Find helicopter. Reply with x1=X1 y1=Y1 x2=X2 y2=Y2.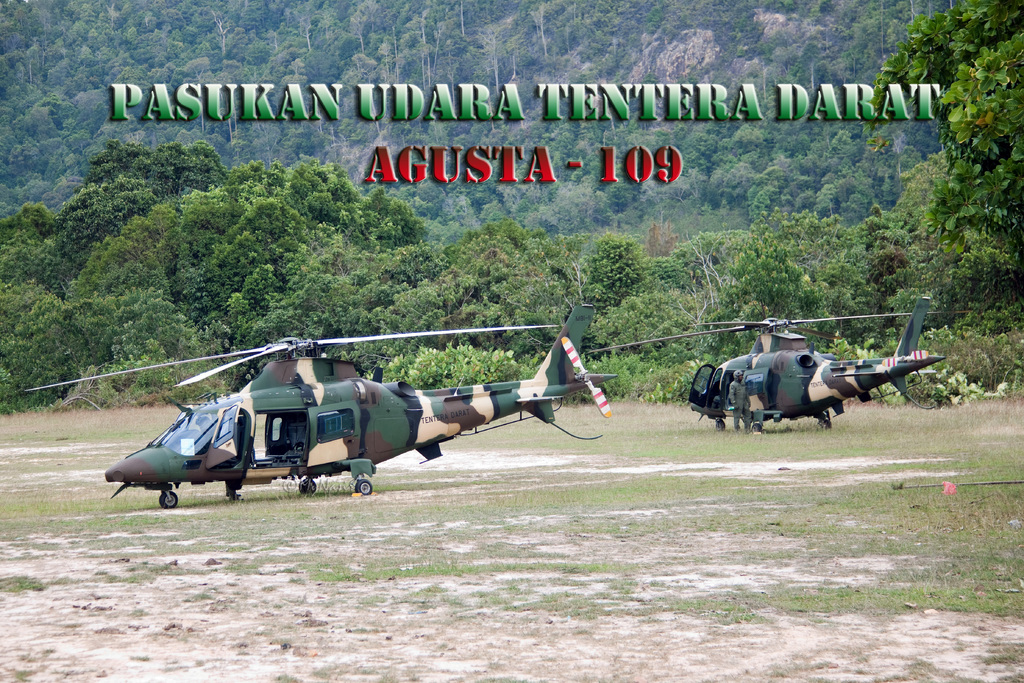
x1=580 y1=300 x2=948 y2=438.
